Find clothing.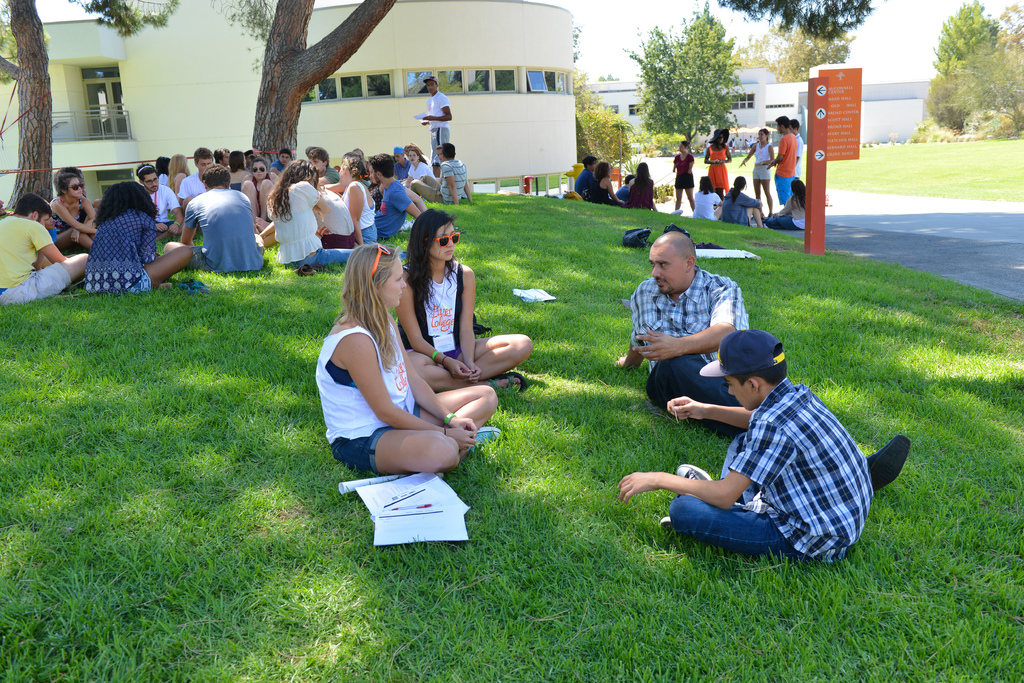
(696,191,716,222).
